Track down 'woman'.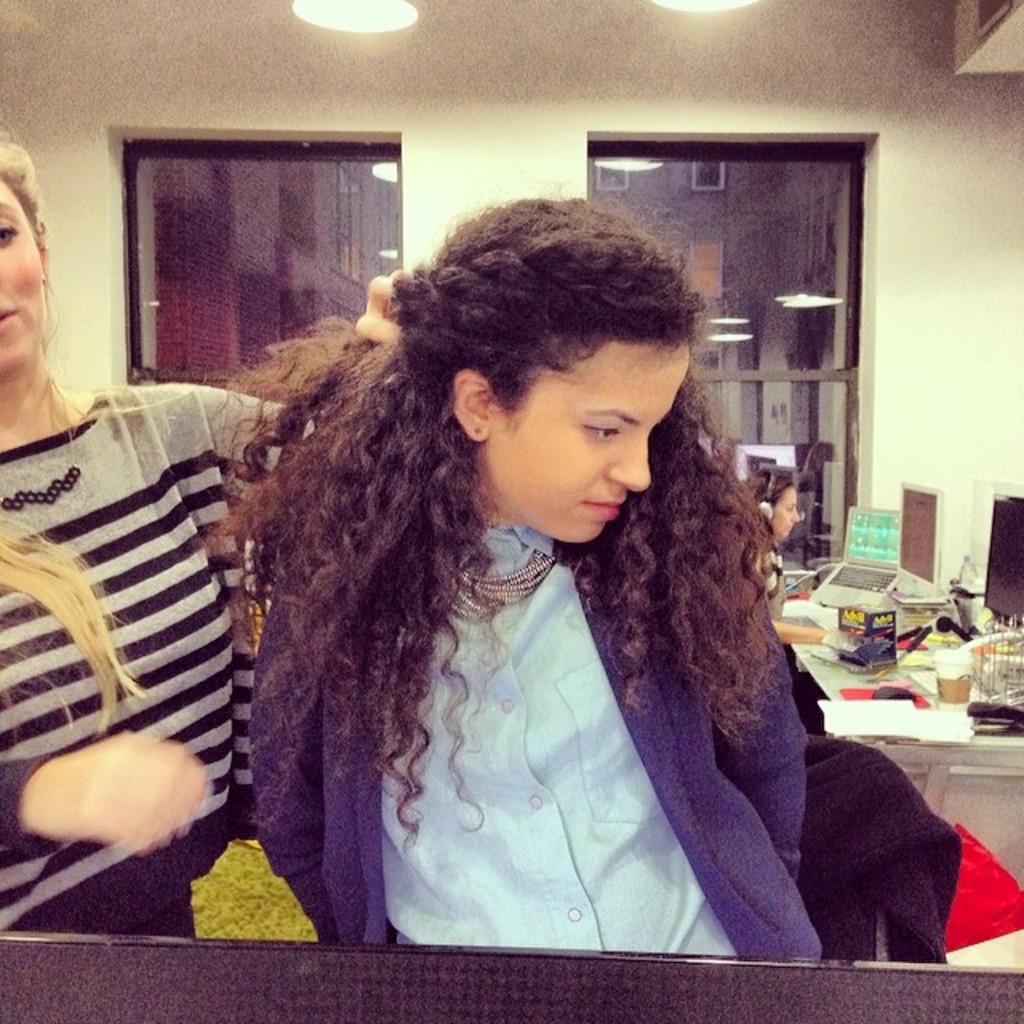
Tracked to <bbox>0, 107, 416, 944</bbox>.
